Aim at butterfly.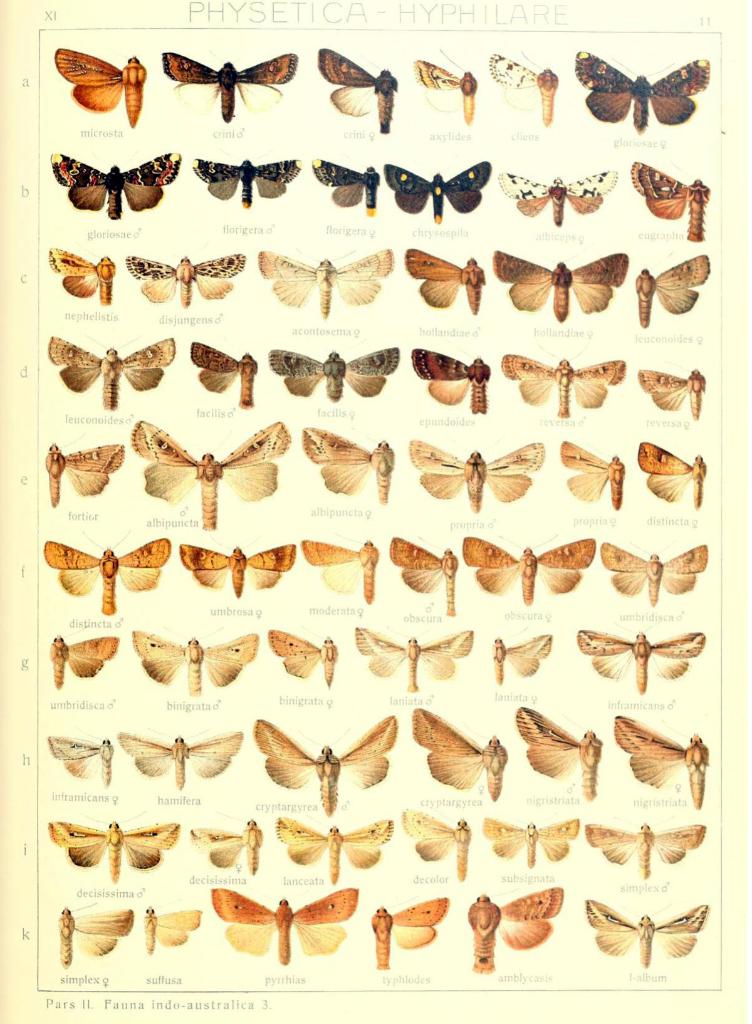
Aimed at pyautogui.locateOnScreen(37, 815, 179, 890).
